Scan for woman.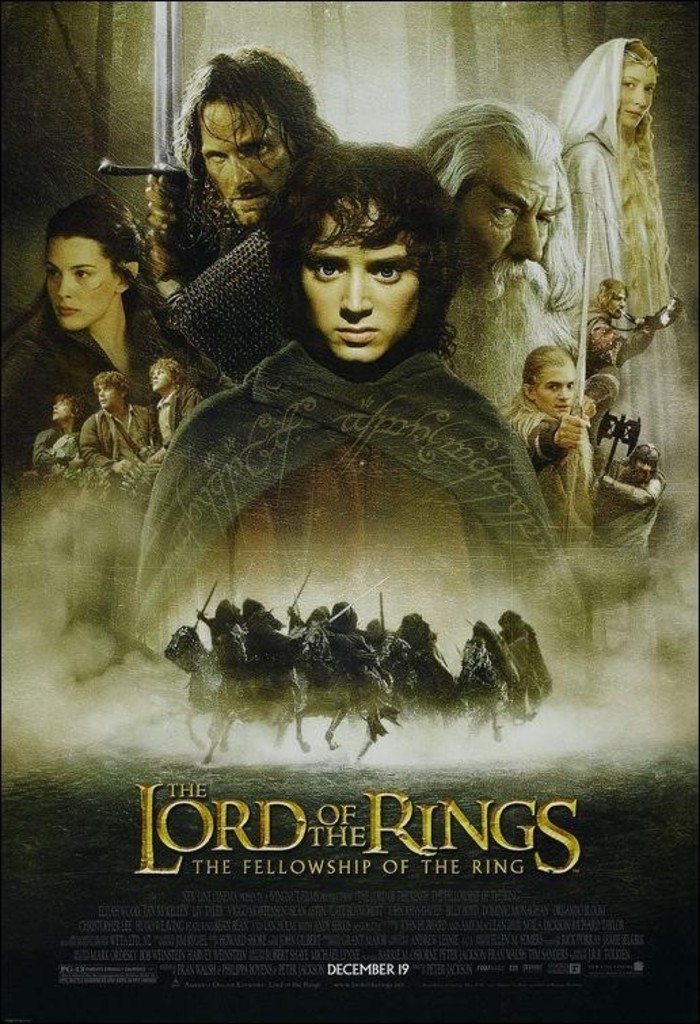
Scan result: <bbox>0, 197, 220, 452</bbox>.
